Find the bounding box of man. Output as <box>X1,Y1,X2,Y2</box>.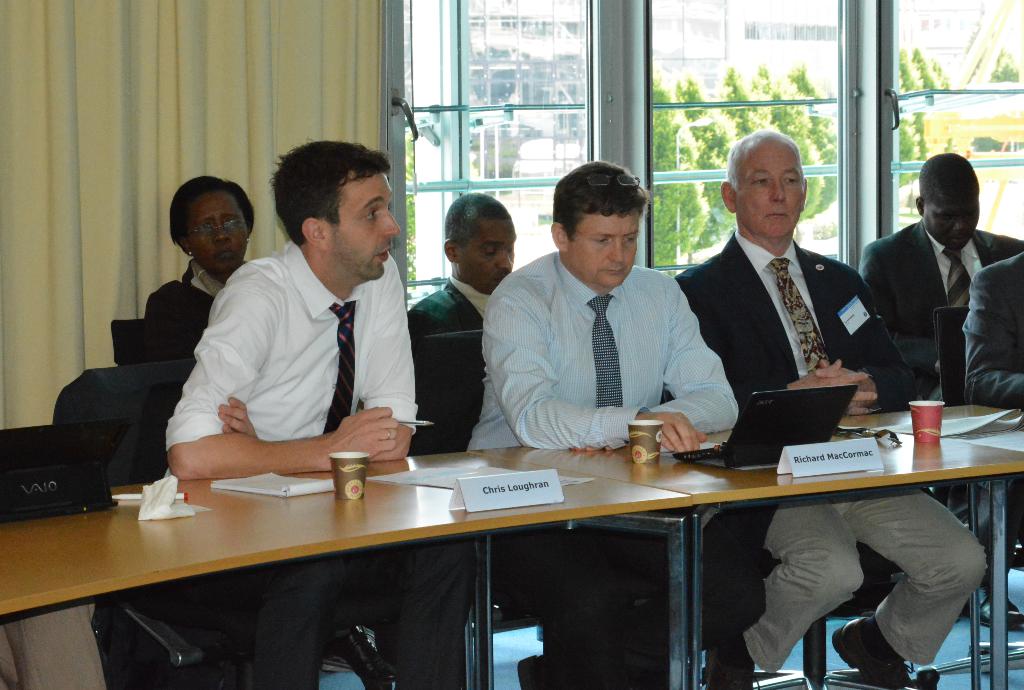
<box>664,126,986,689</box>.
